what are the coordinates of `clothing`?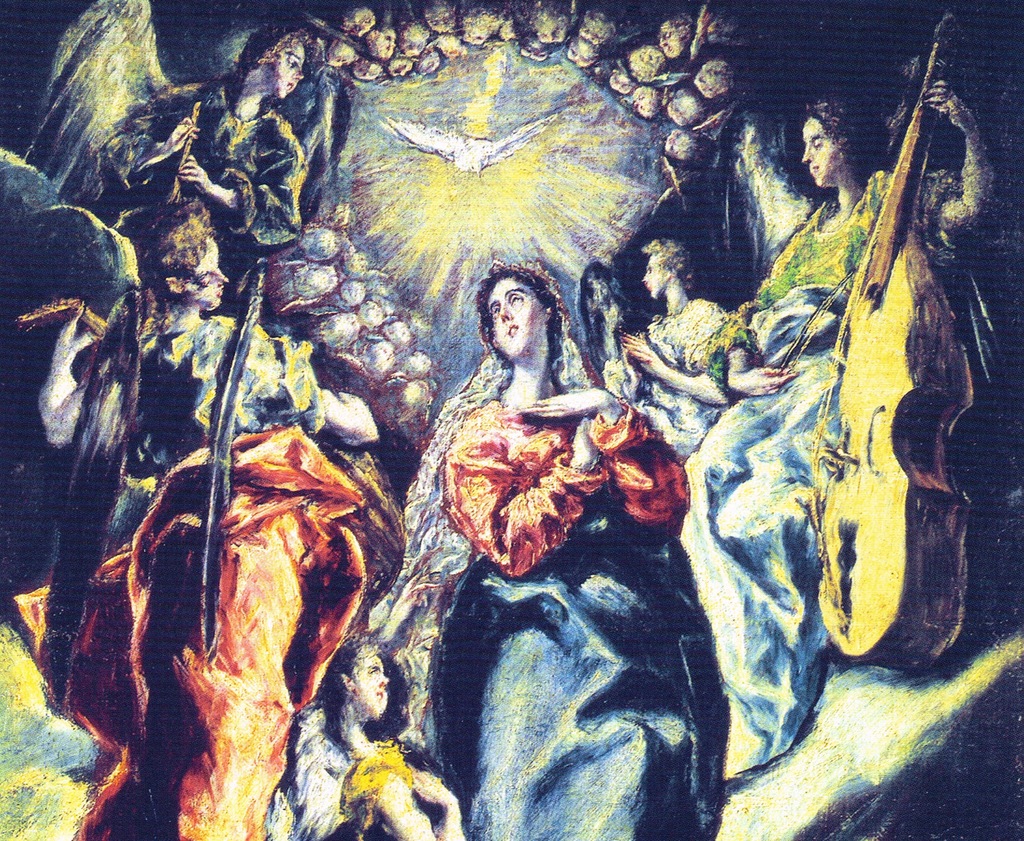
rect(340, 378, 746, 835).
